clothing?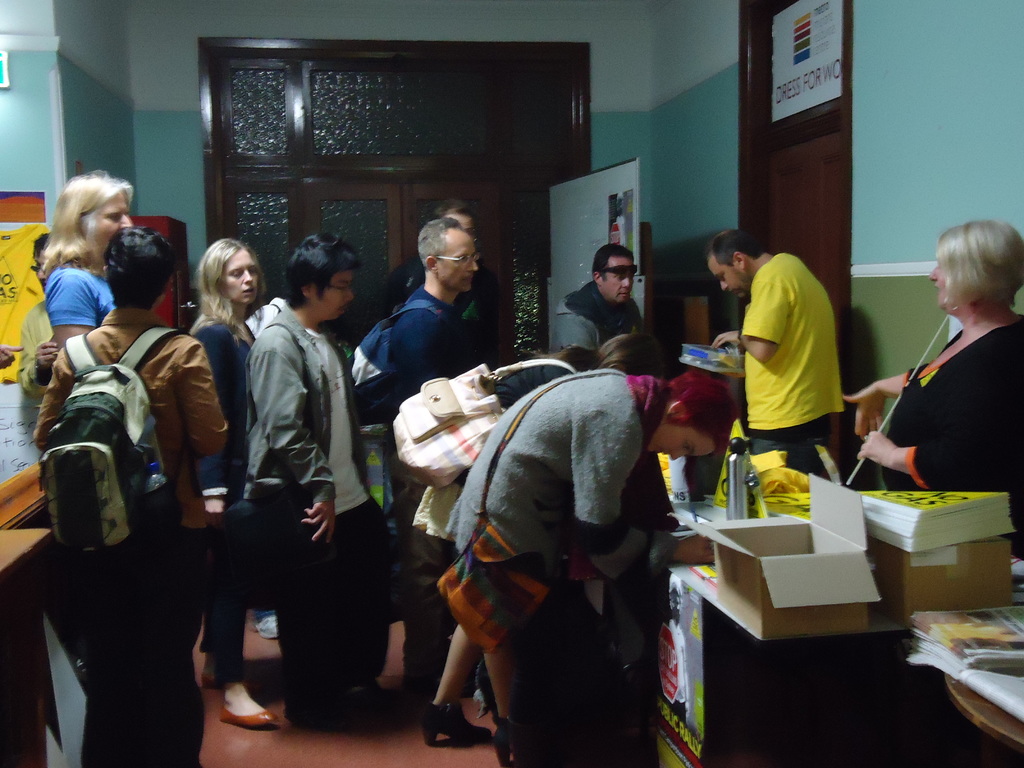
x1=19, y1=294, x2=54, y2=397
